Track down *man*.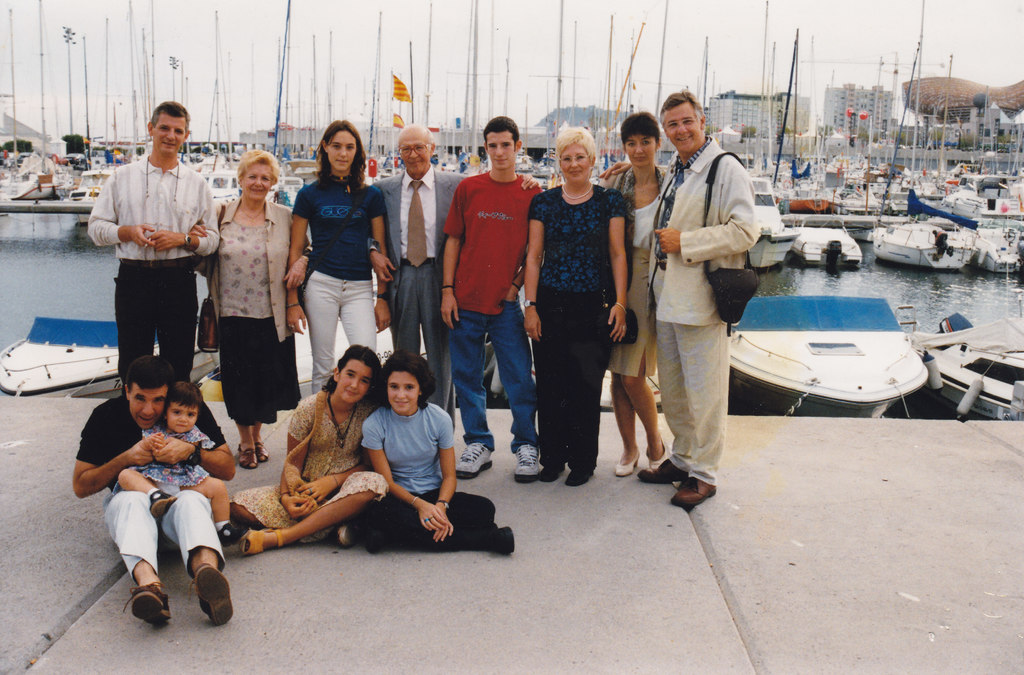
Tracked to region(439, 111, 547, 484).
